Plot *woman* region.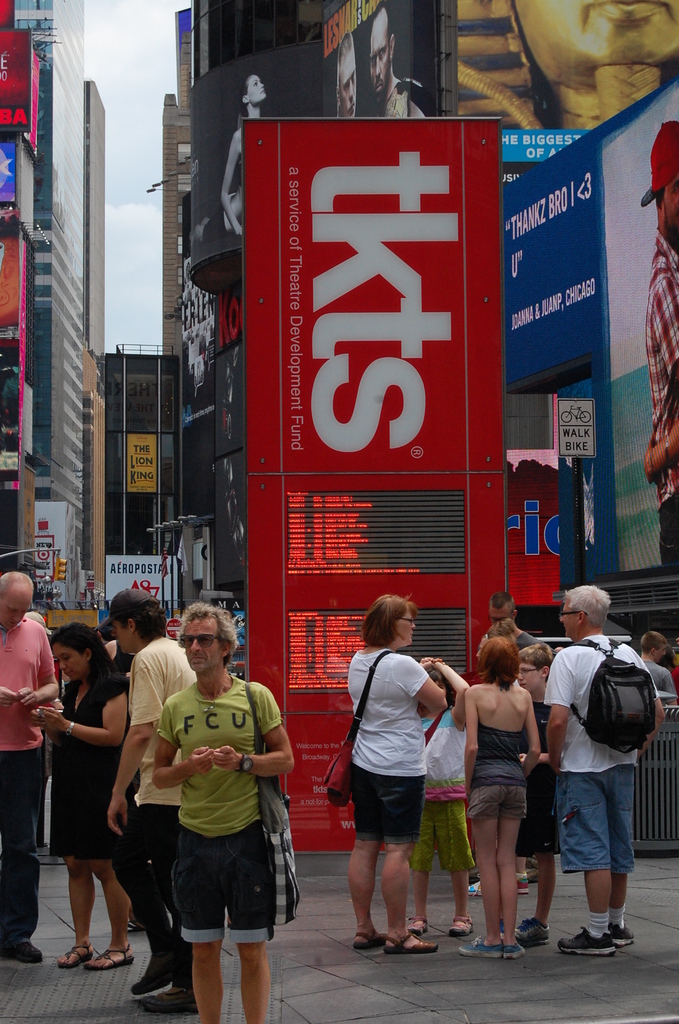
Plotted at box=[182, 73, 271, 246].
